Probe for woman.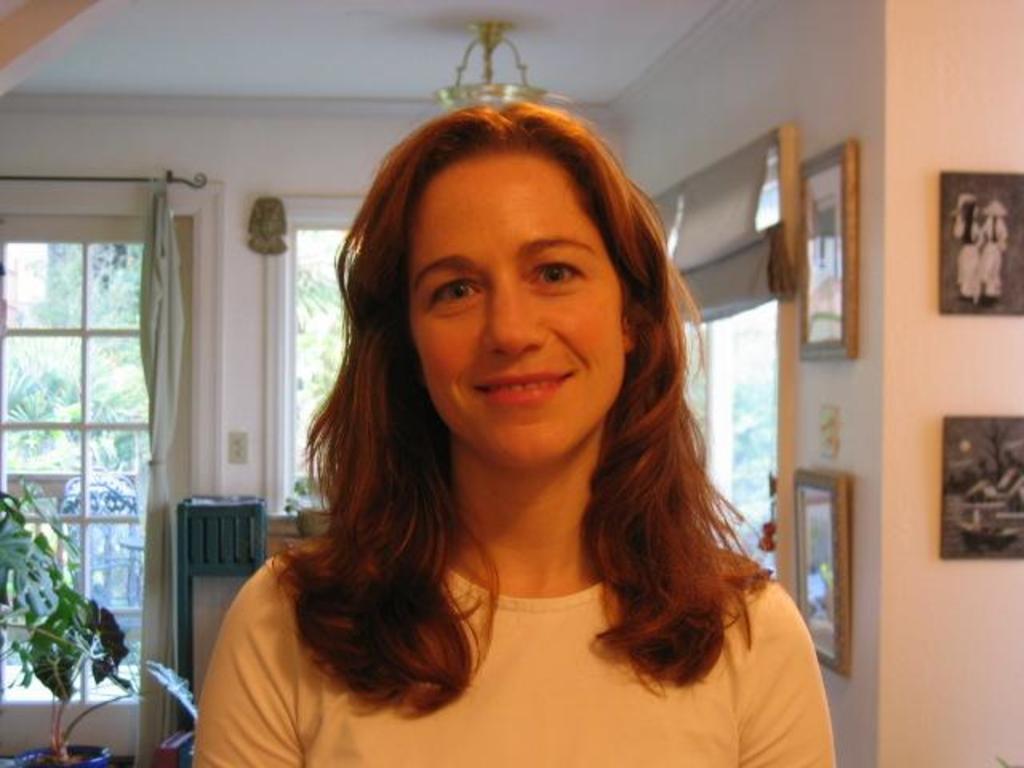
Probe result: l=178, t=112, r=830, b=760.
